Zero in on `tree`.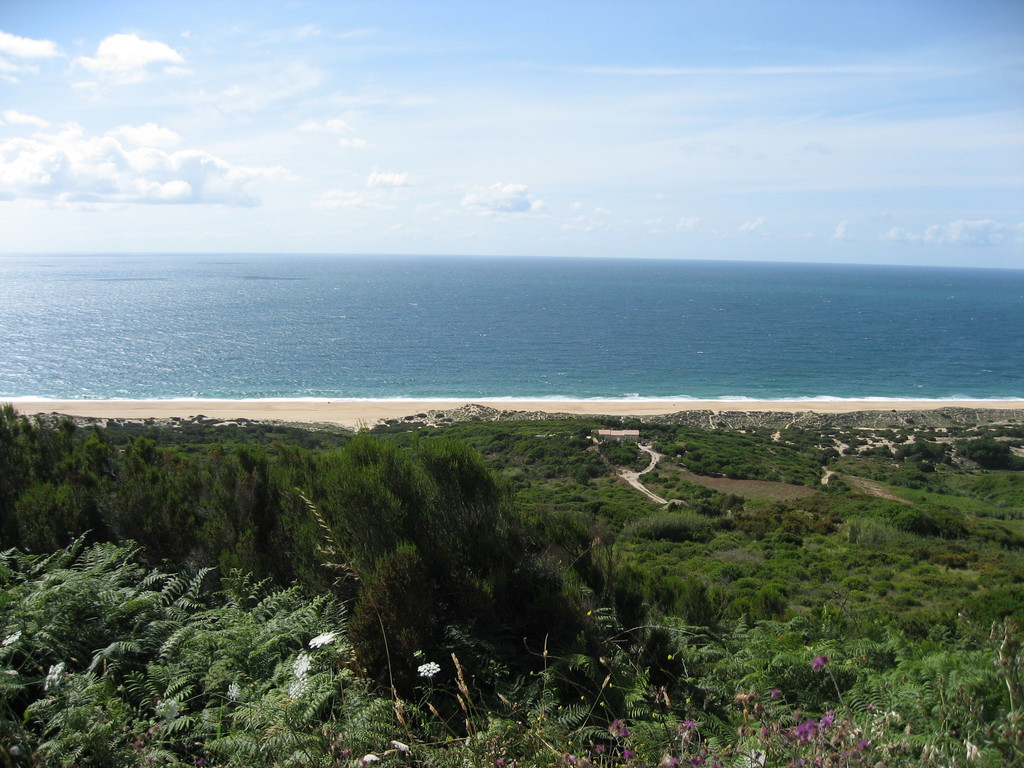
Zeroed in: box=[701, 488, 713, 502].
